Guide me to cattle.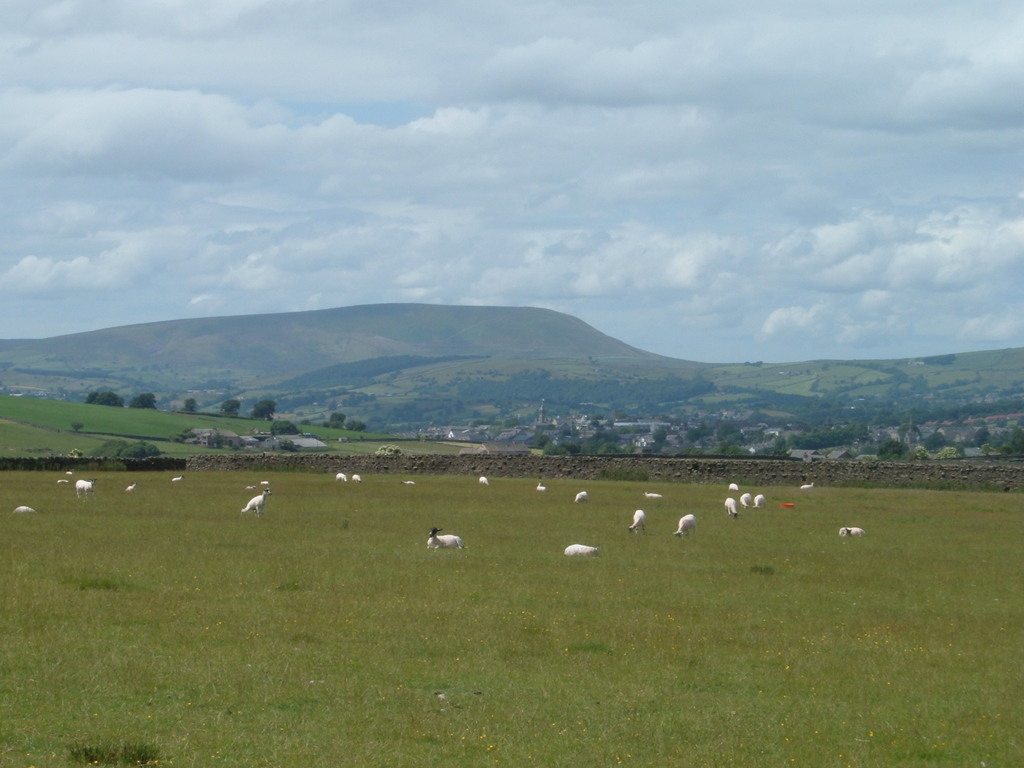
Guidance: rect(427, 527, 463, 550).
